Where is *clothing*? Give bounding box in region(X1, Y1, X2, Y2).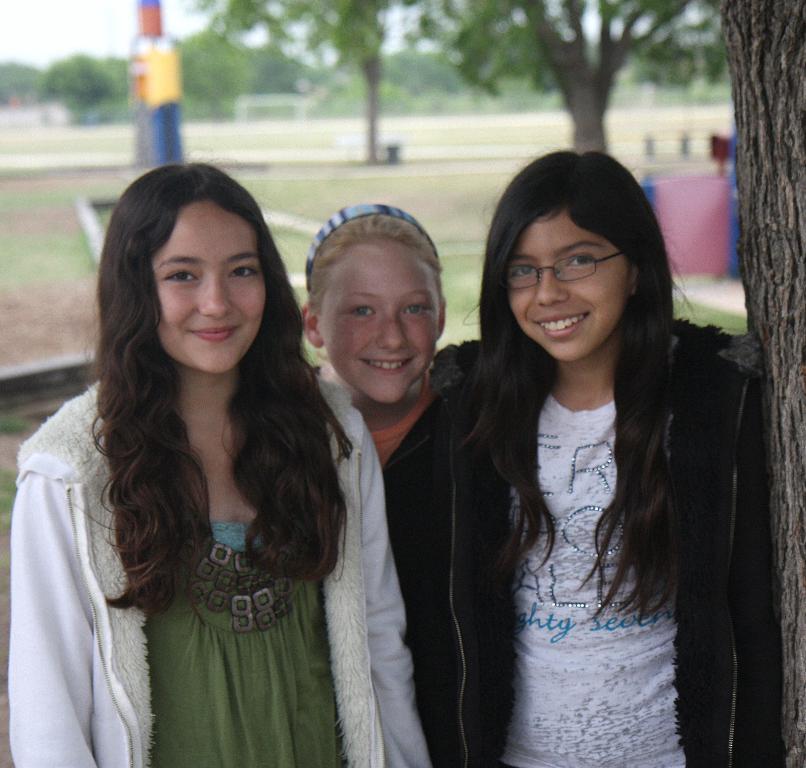
region(6, 381, 433, 767).
